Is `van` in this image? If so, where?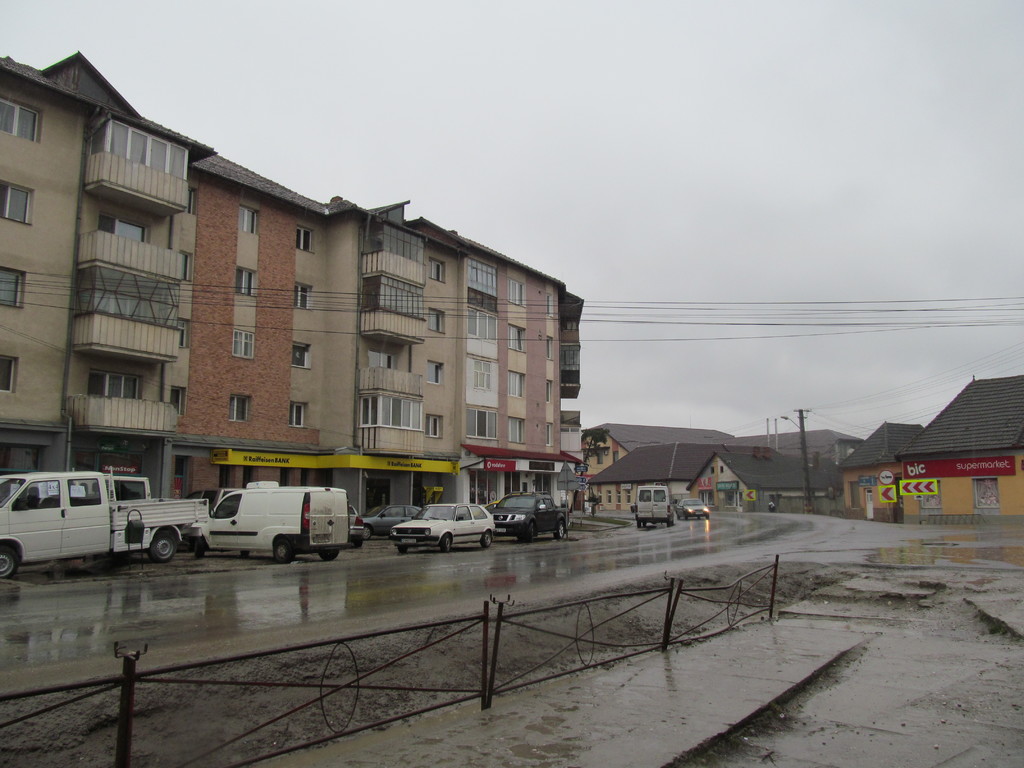
Yes, at box(491, 490, 572, 543).
